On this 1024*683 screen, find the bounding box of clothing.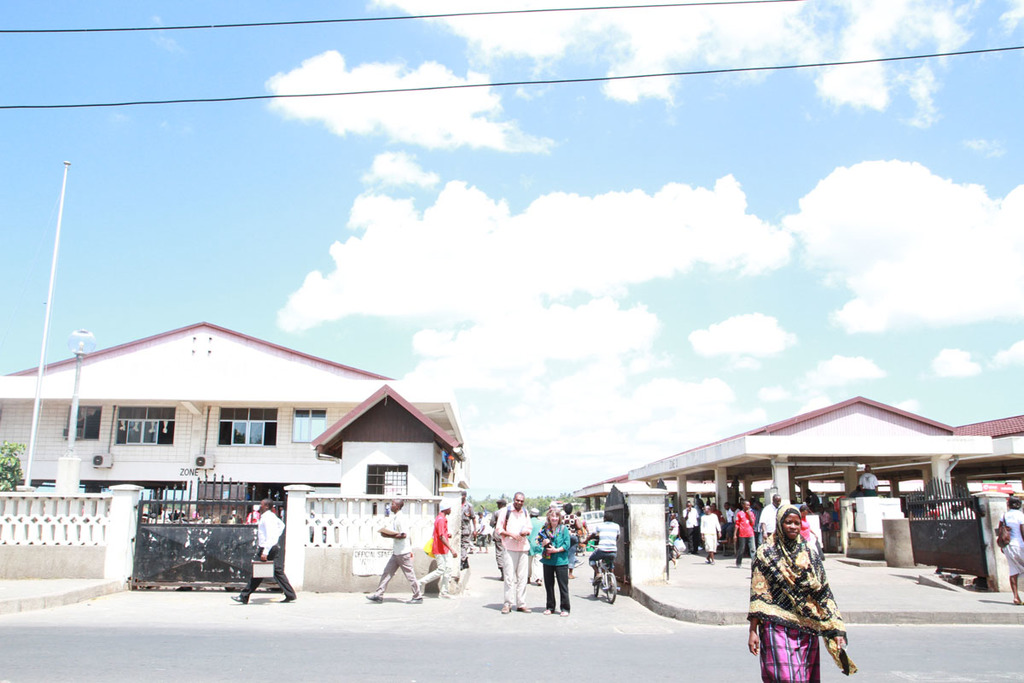
Bounding box: crop(993, 503, 1023, 585).
